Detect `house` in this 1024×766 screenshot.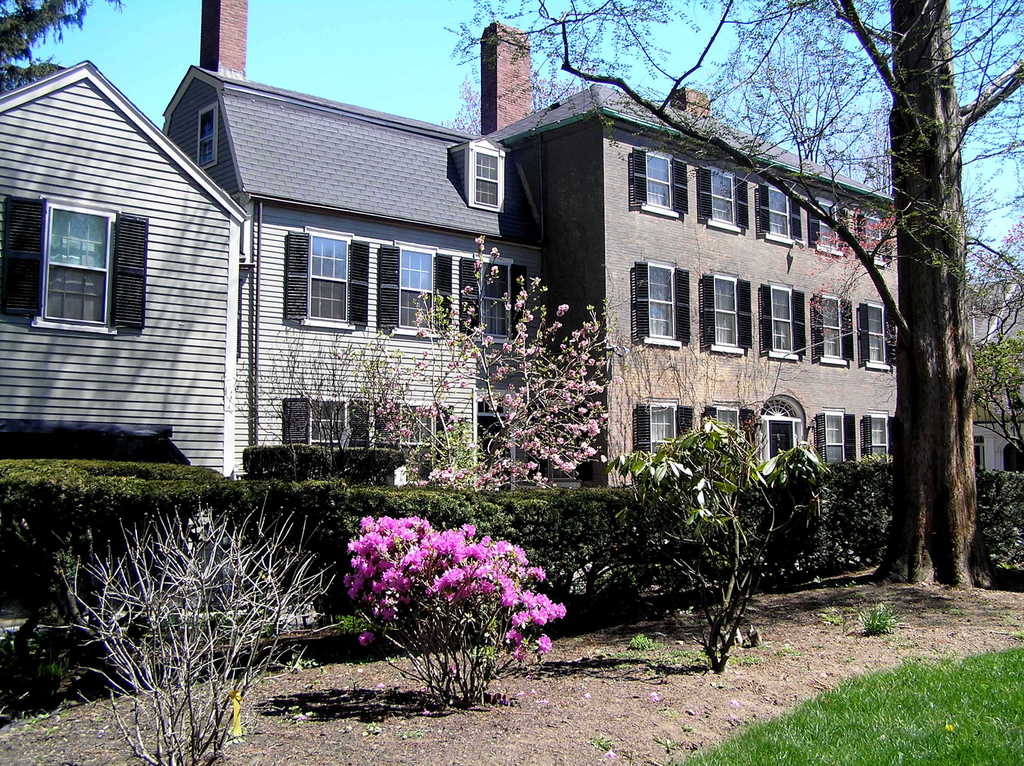
Detection: [x1=479, y1=20, x2=900, y2=492].
